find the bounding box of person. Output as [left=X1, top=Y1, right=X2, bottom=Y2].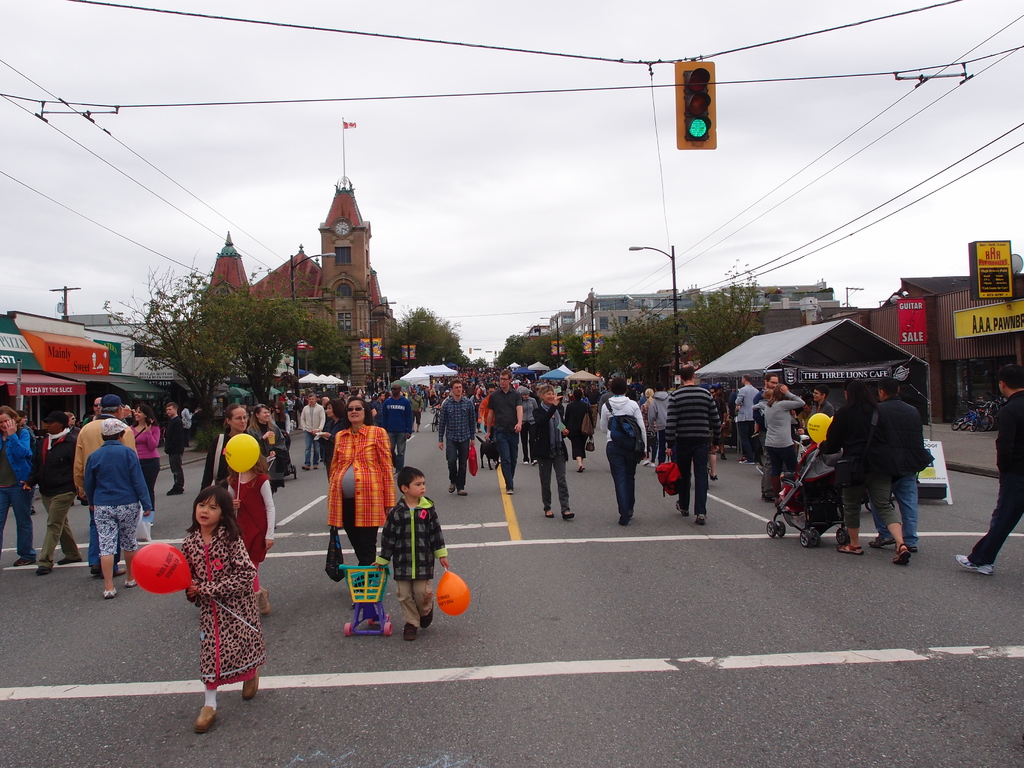
[left=0, top=402, right=37, bottom=569].
